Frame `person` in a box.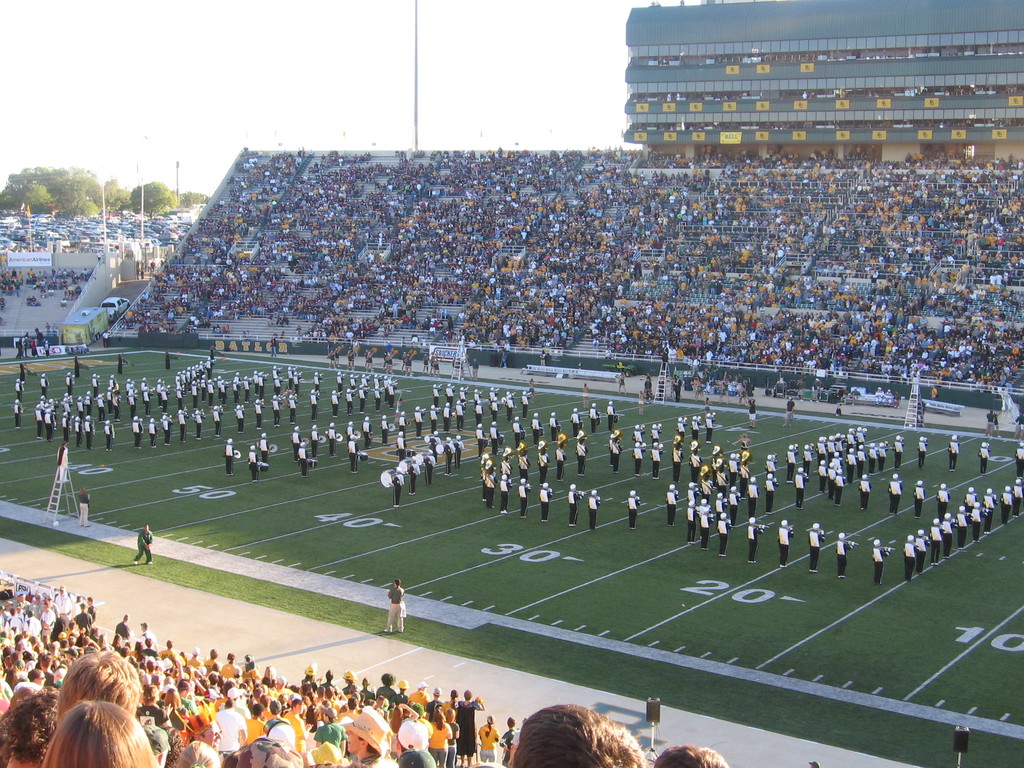
<box>870,538,890,589</box>.
